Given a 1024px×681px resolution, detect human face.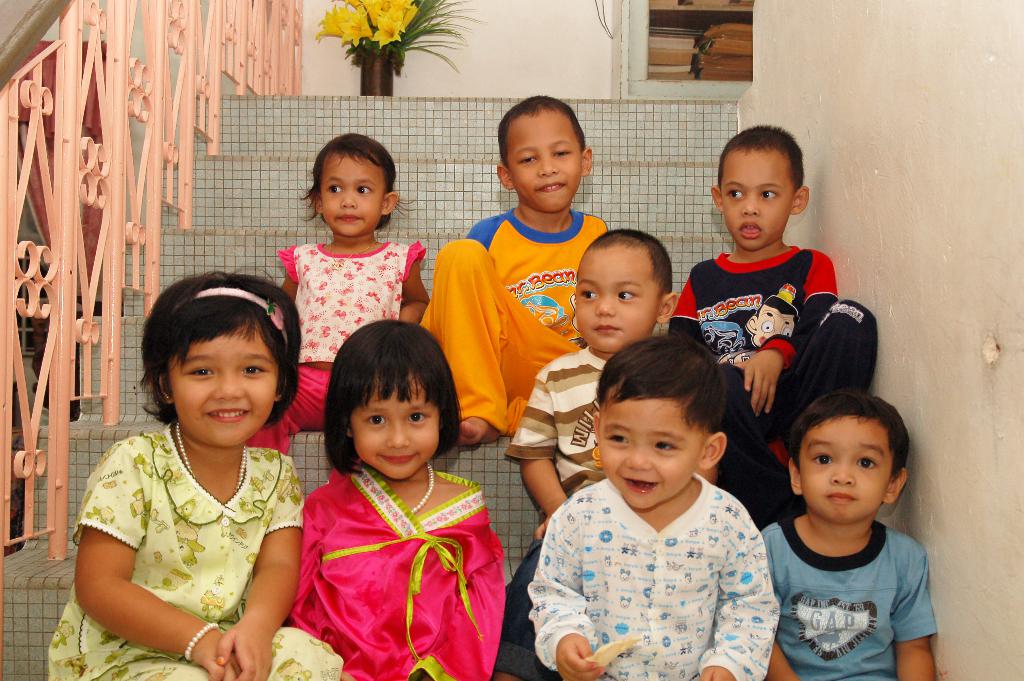
pyautogui.locateOnScreen(591, 395, 696, 513).
